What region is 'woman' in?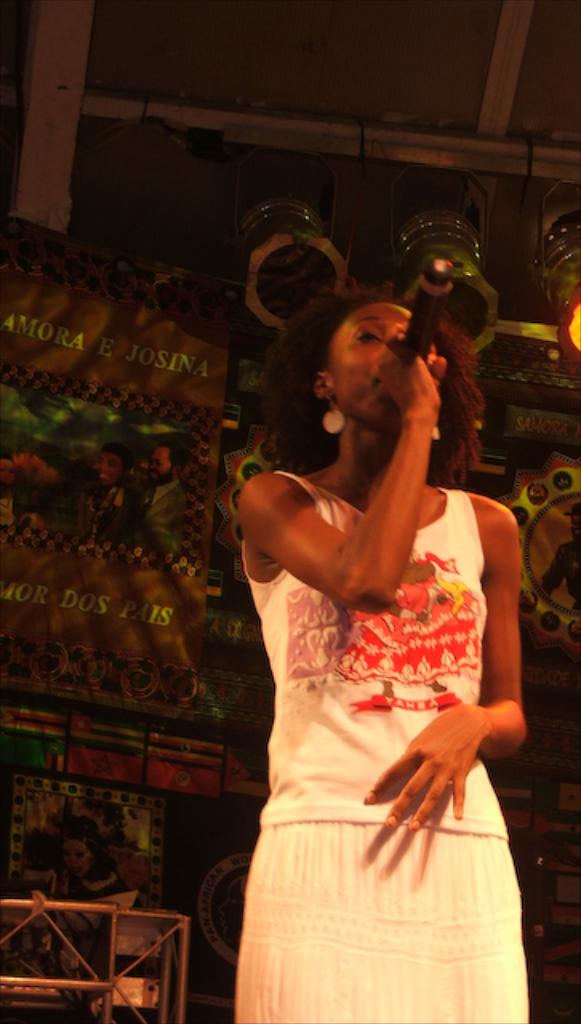
<bbox>243, 285, 536, 1022</bbox>.
